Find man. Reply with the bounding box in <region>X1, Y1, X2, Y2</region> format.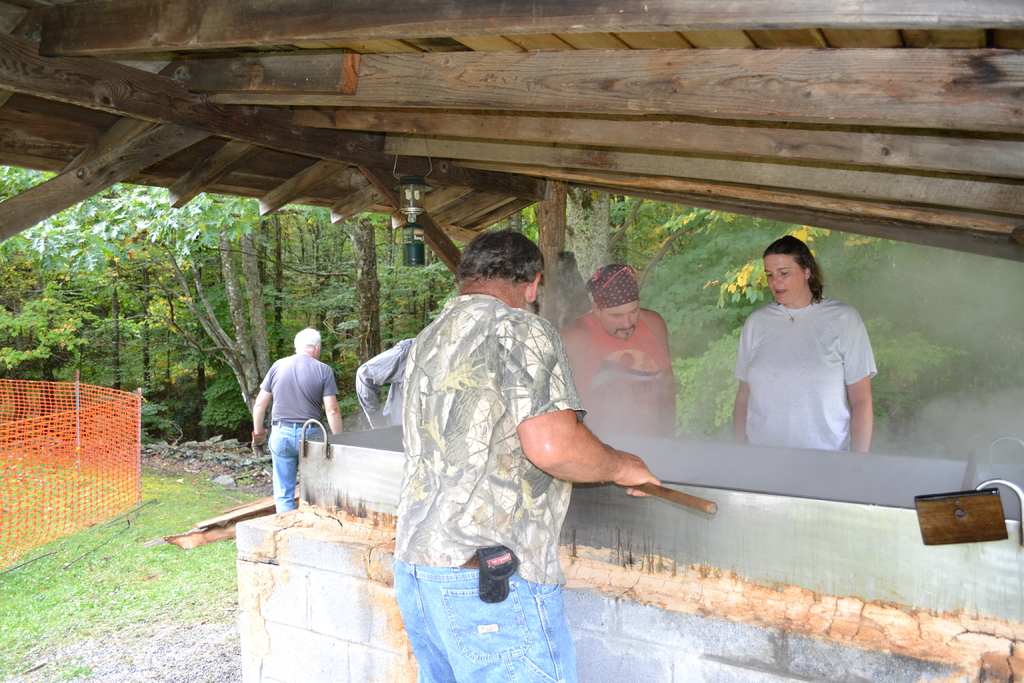
<region>355, 332, 420, 434</region>.
